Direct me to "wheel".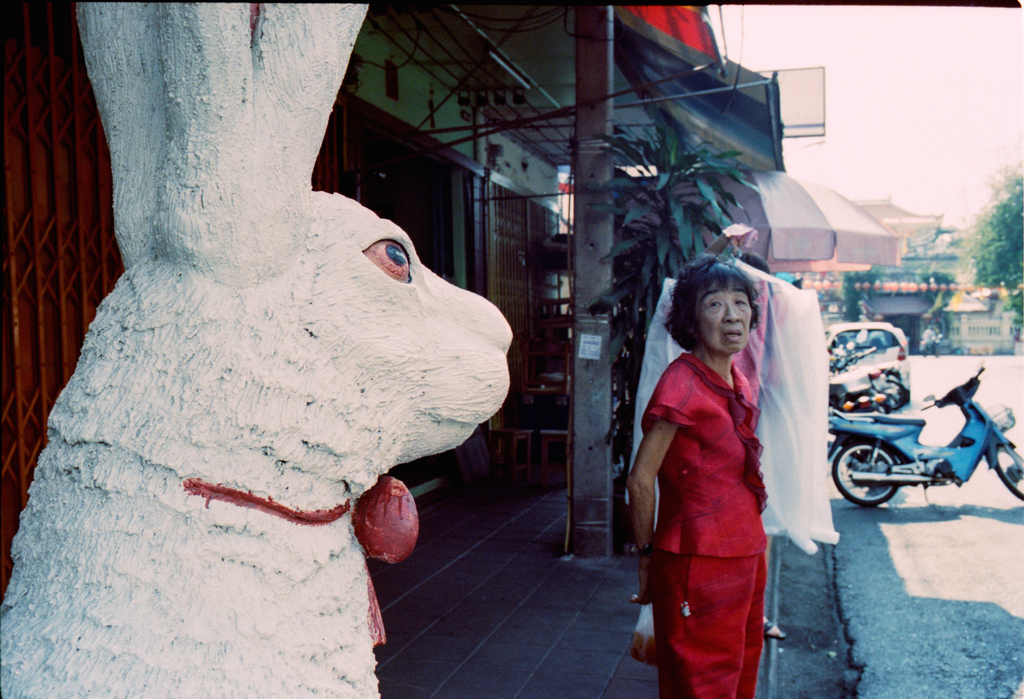
Direction: 994, 437, 1023, 504.
